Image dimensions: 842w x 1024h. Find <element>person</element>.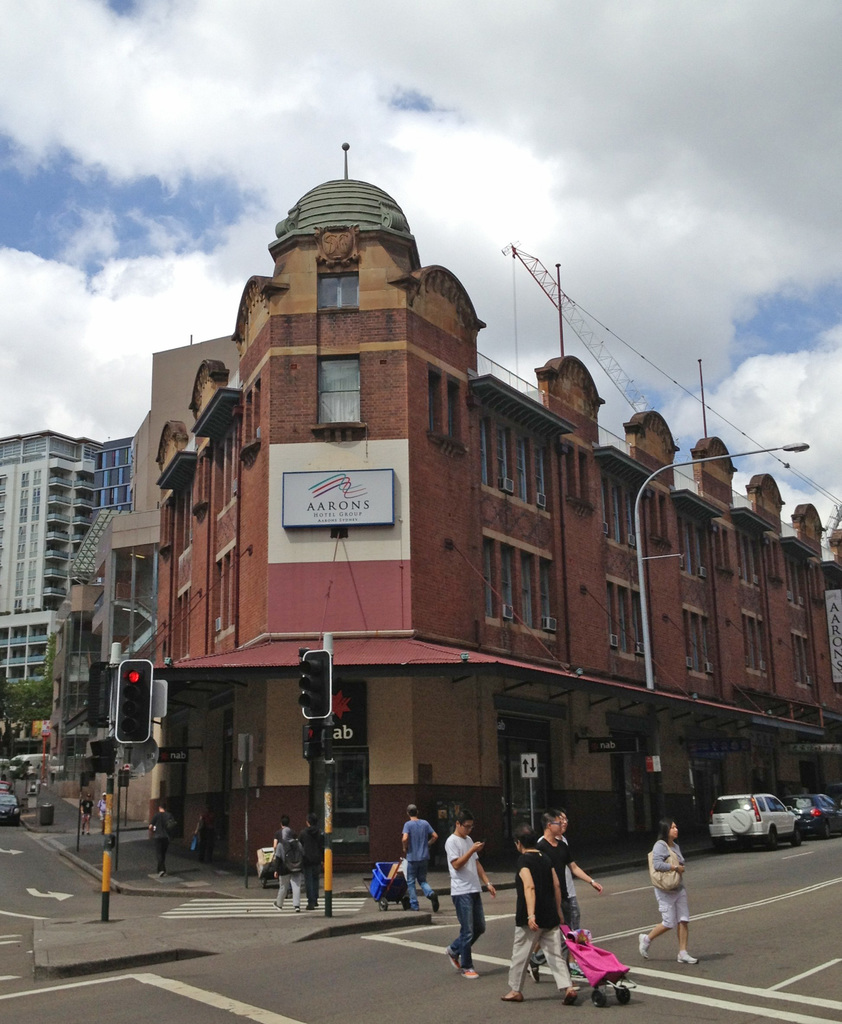
box(529, 815, 603, 984).
